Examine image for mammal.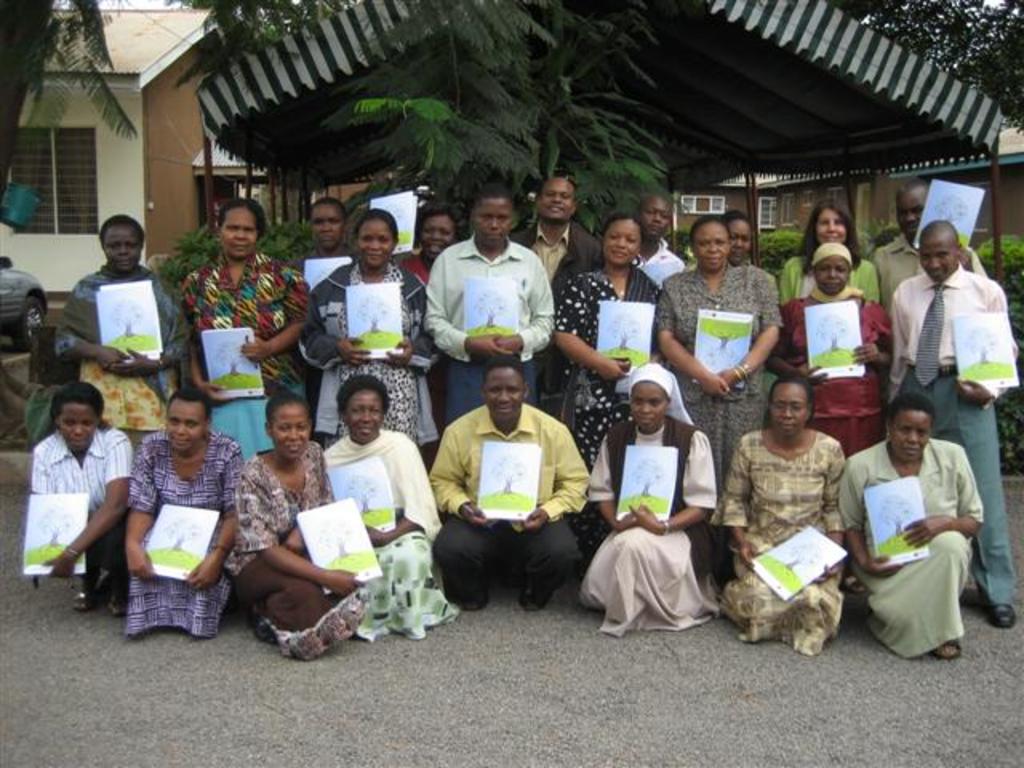
Examination result: 870/178/986/312.
